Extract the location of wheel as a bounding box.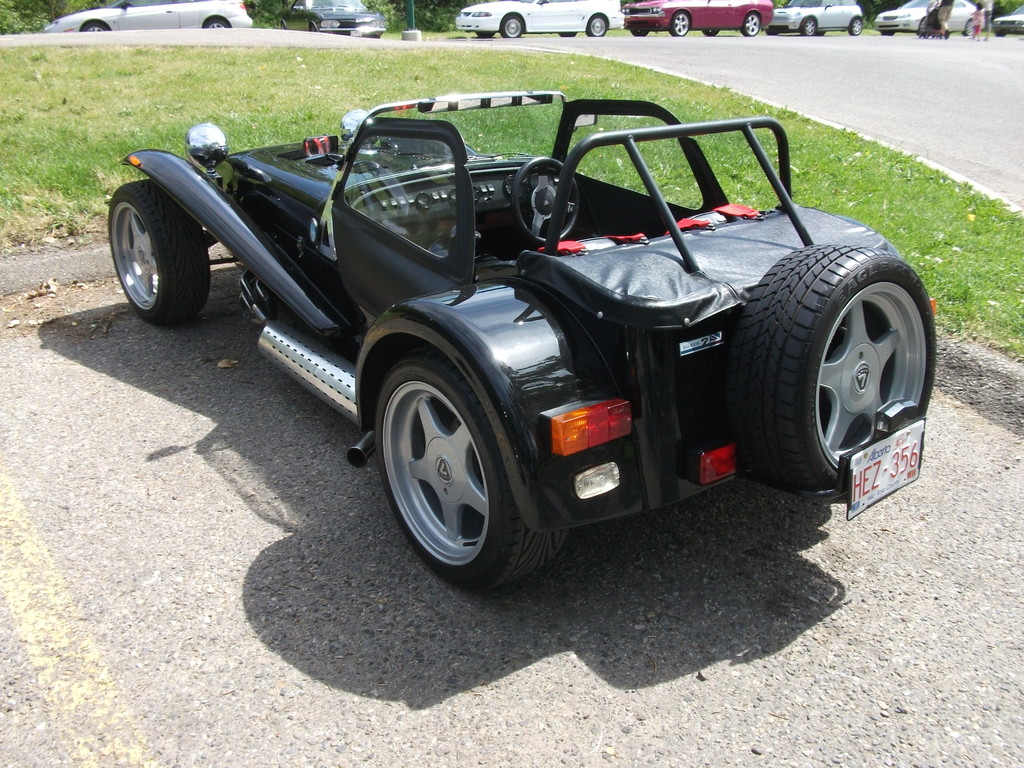
detection(508, 158, 581, 244).
